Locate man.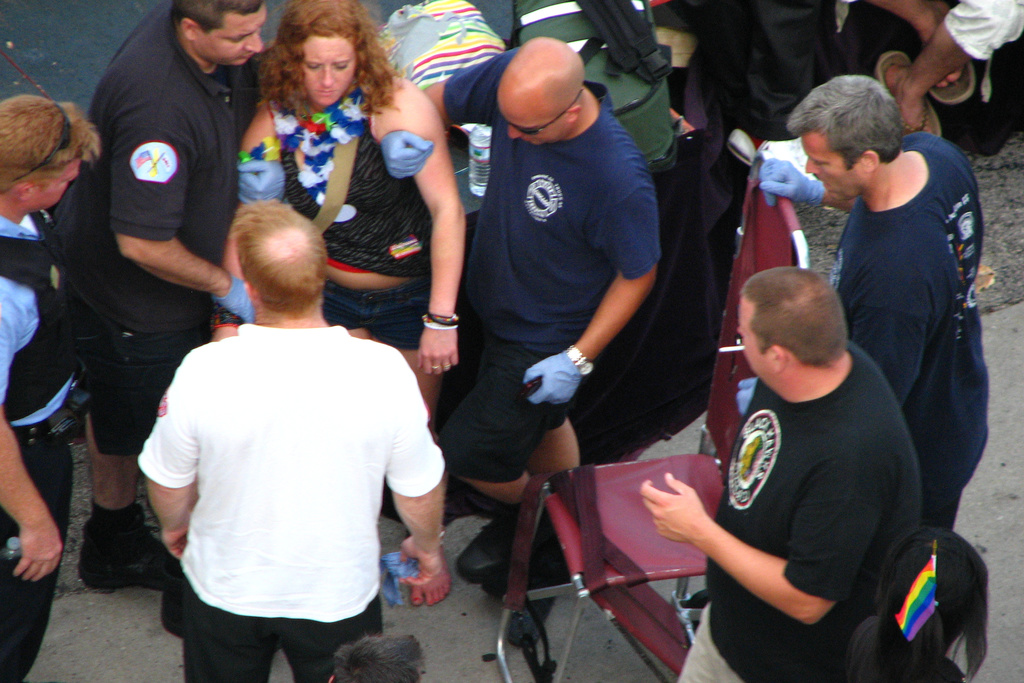
Bounding box: box=[0, 92, 101, 682].
